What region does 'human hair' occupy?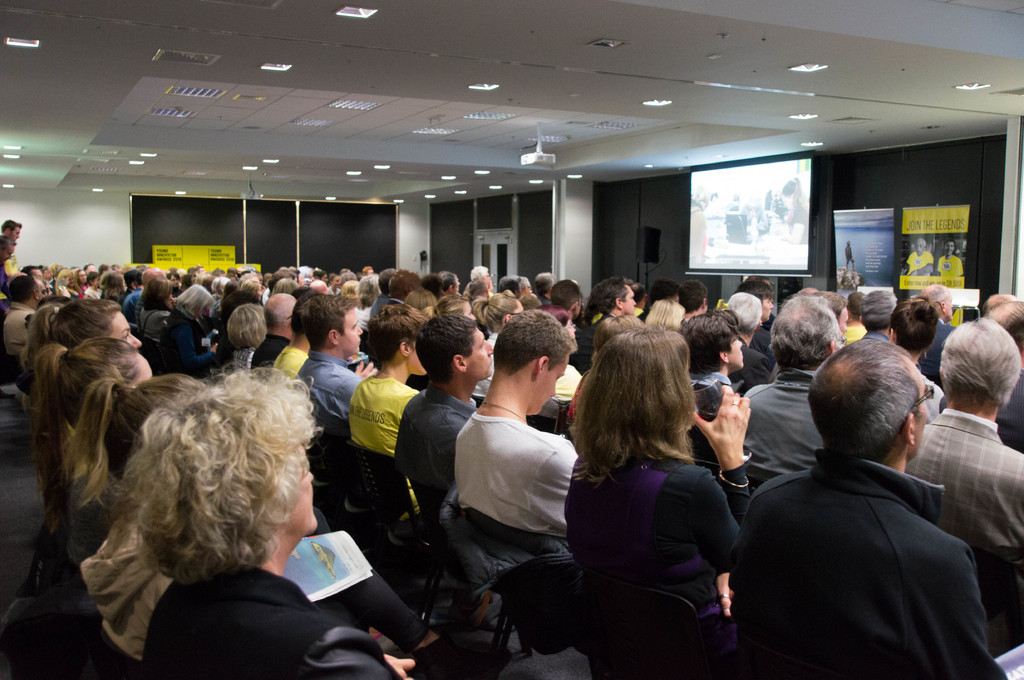
989 294 1023 345.
